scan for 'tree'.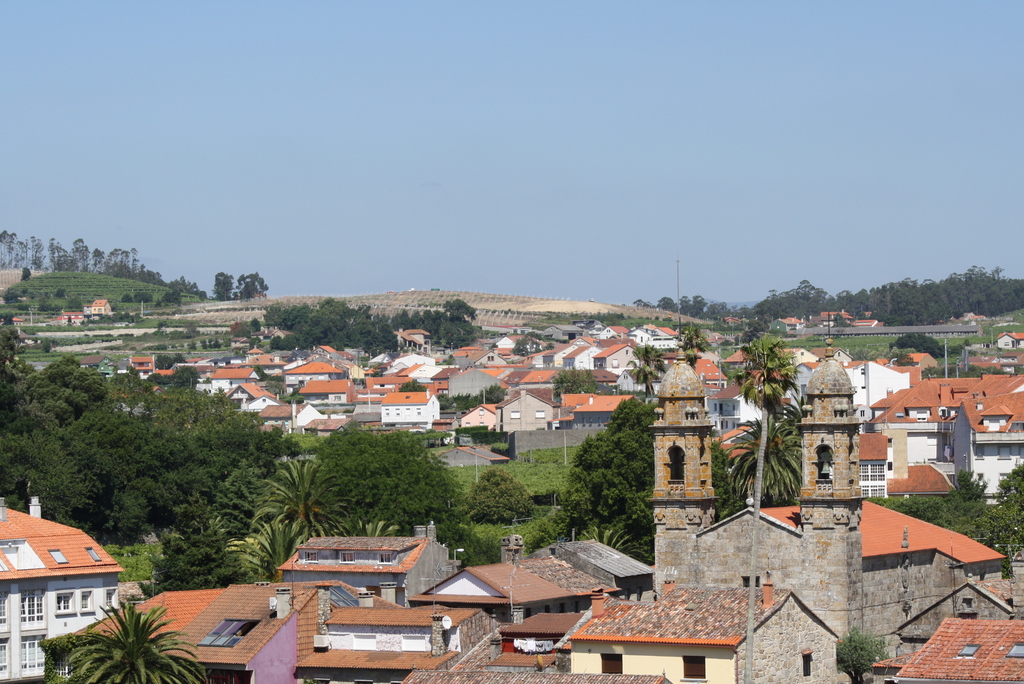
Scan result: [670,316,710,368].
